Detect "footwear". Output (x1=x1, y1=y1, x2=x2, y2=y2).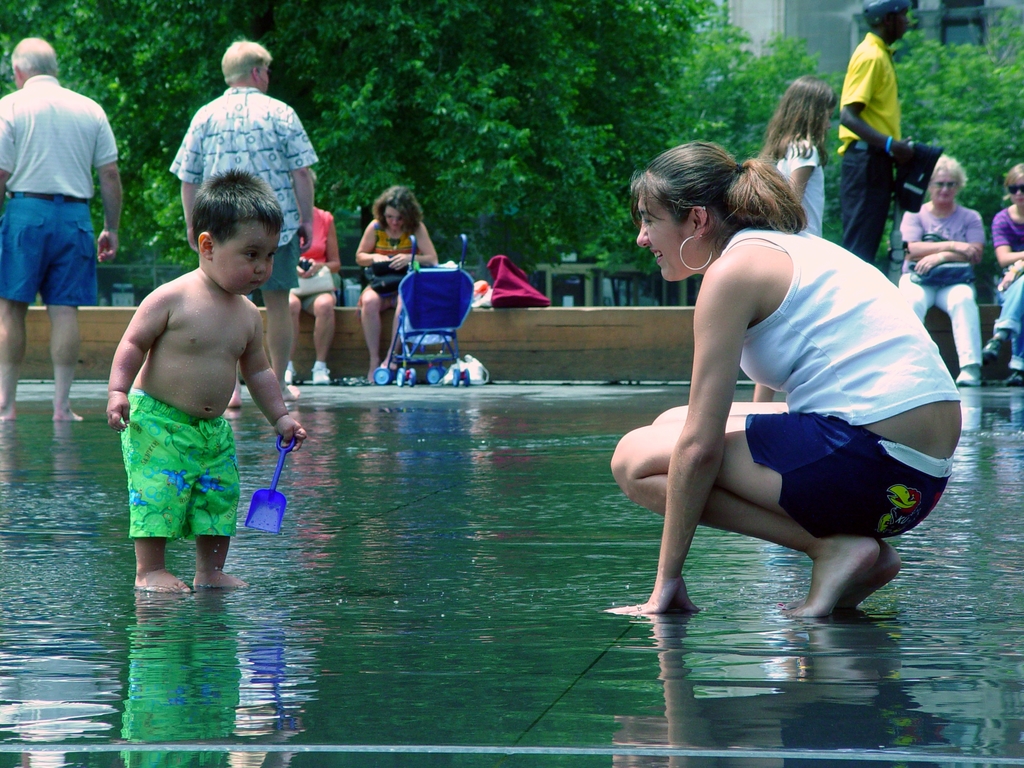
(x1=997, y1=365, x2=1023, y2=392).
